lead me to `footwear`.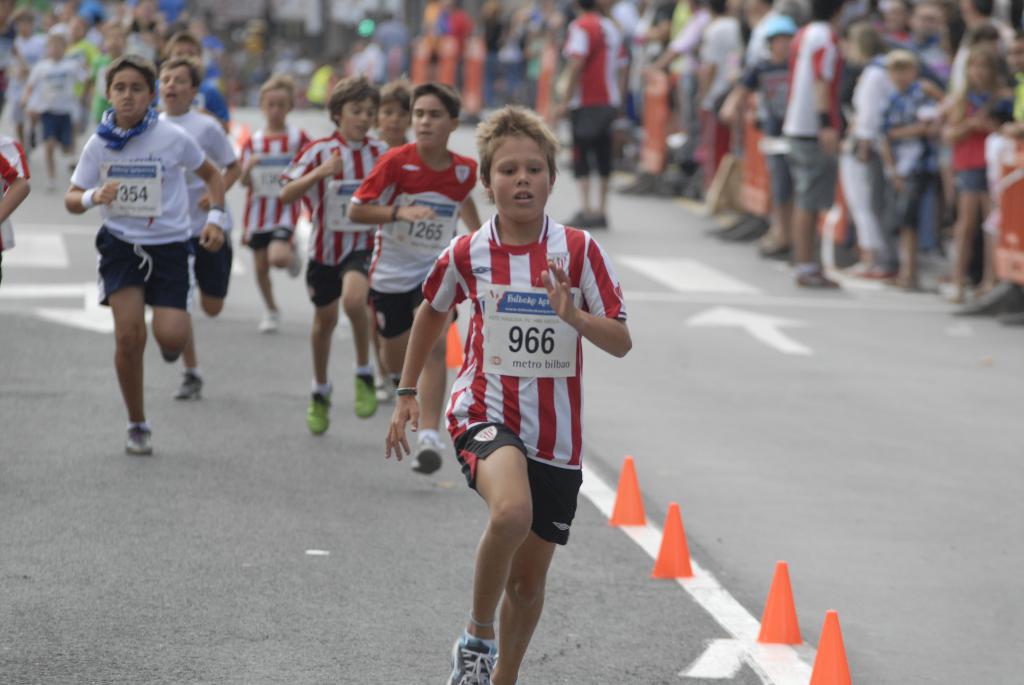
Lead to <bbox>259, 311, 284, 334</bbox>.
